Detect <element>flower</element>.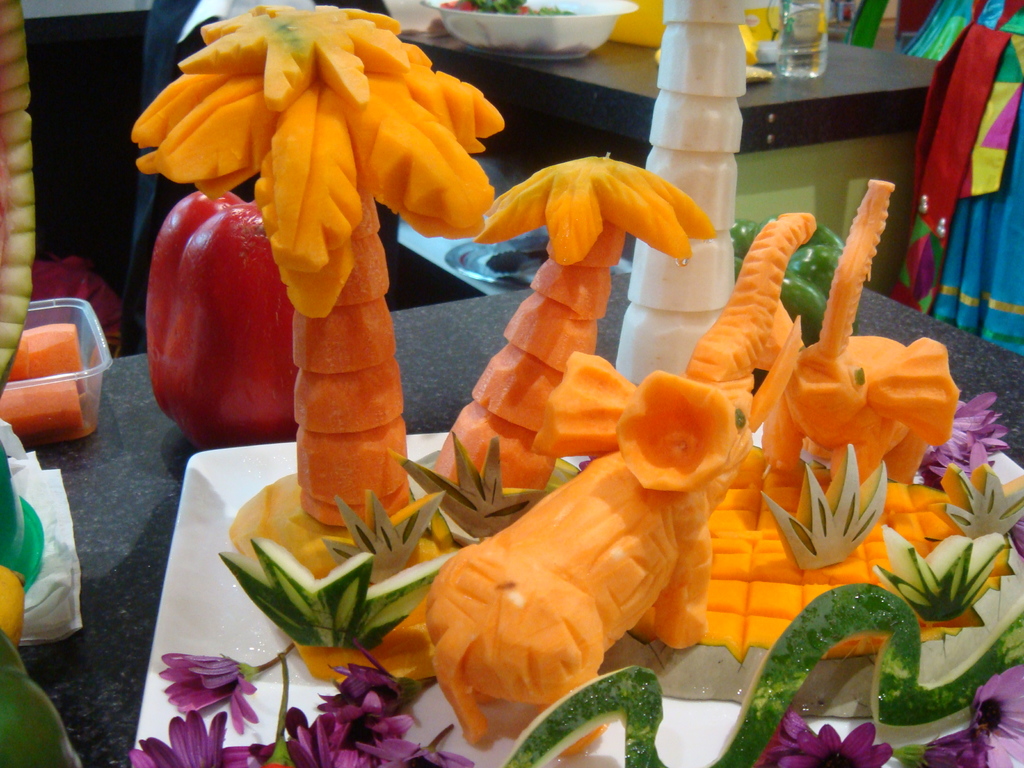
Detected at {"x1": 755, "y1": 704, "x2": 809, "y2": 767}.
